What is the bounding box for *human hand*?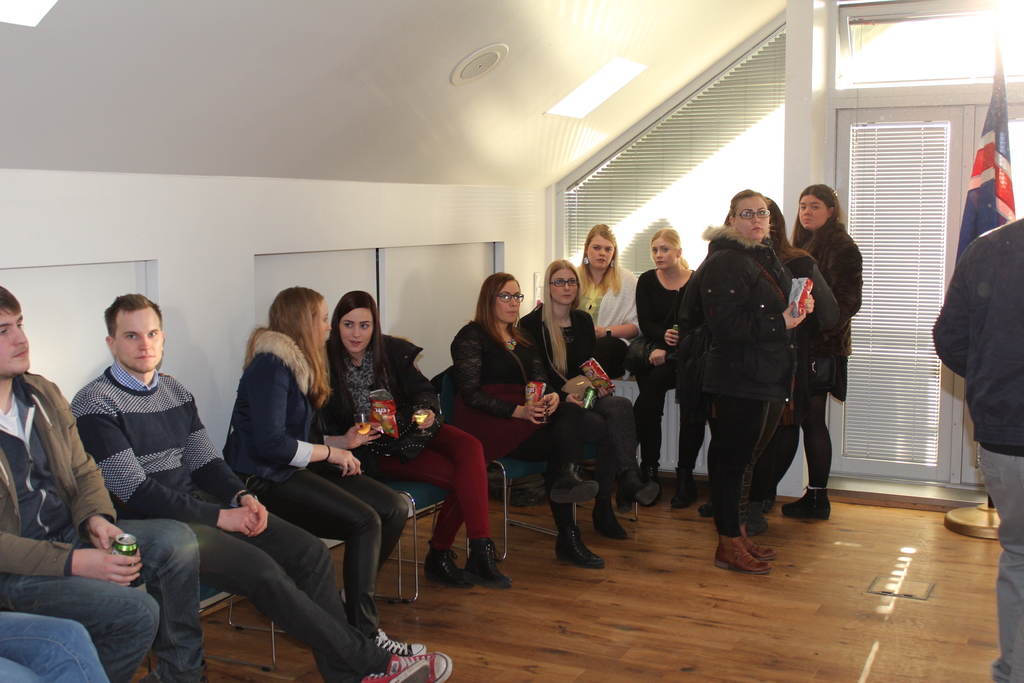
(left=89, top=519, right=145, bottom=568).
